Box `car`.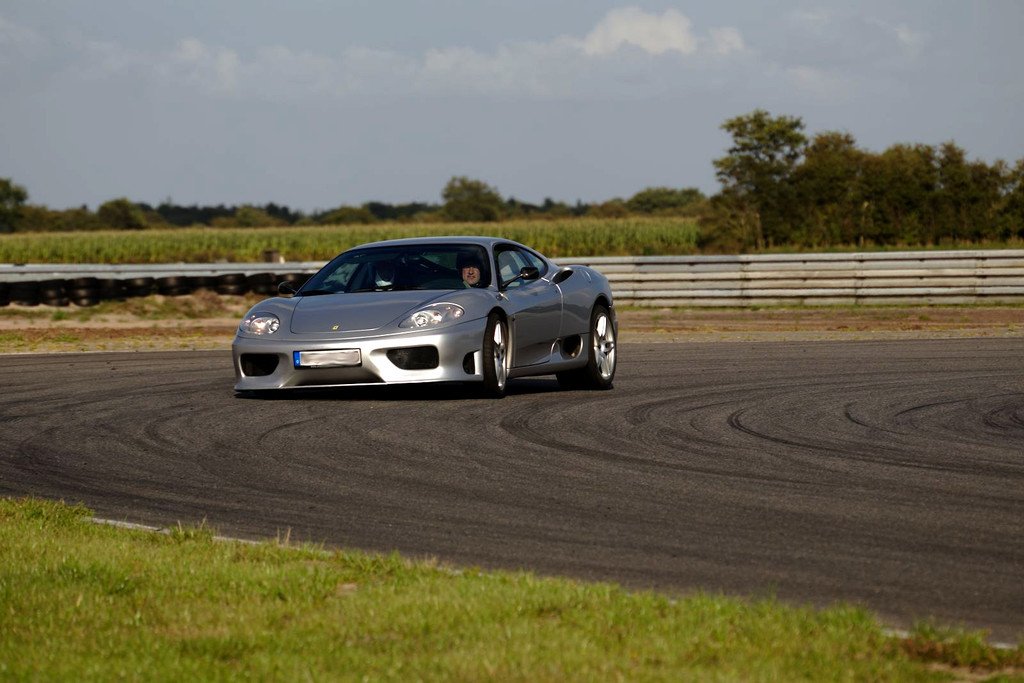
bbox(236, 230, 621, 403).
